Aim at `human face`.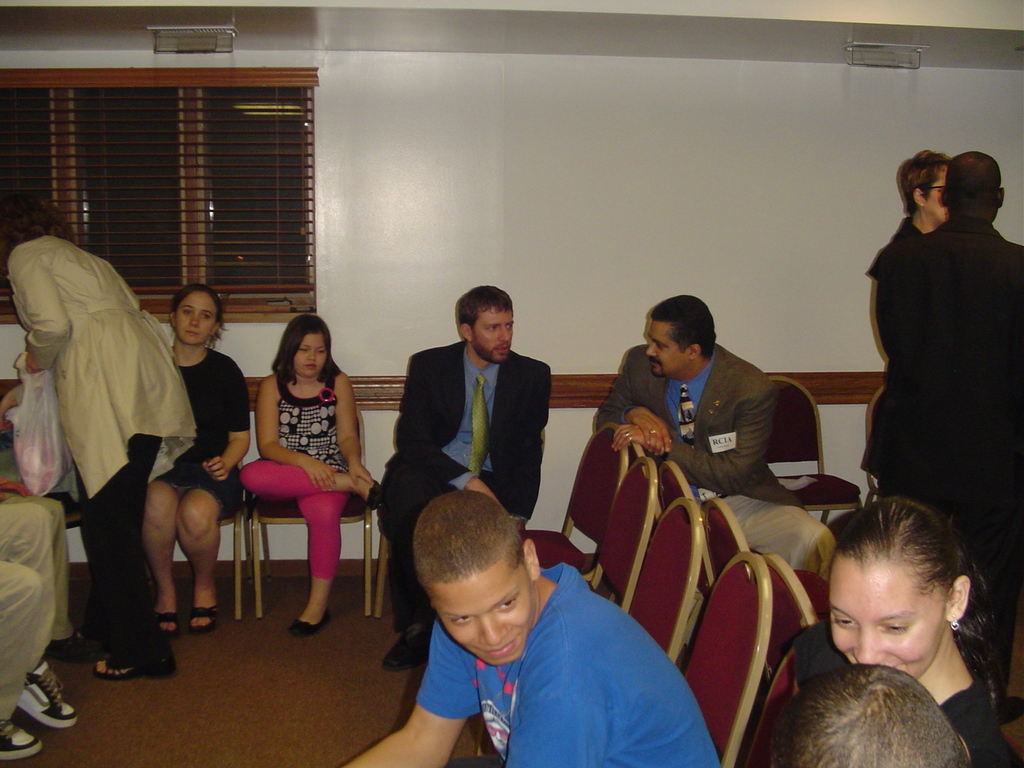
Aimed at pyautogui.locateOnScreen(641, 318, 691, 382).
